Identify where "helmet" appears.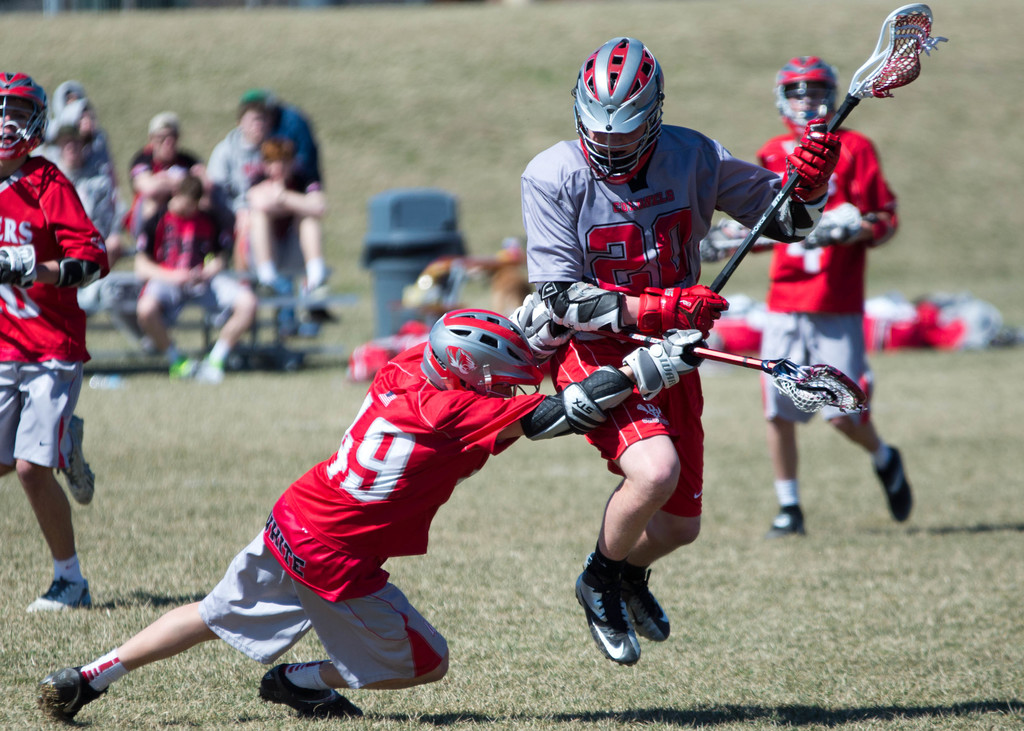
Appears at 568,42,667,173.
